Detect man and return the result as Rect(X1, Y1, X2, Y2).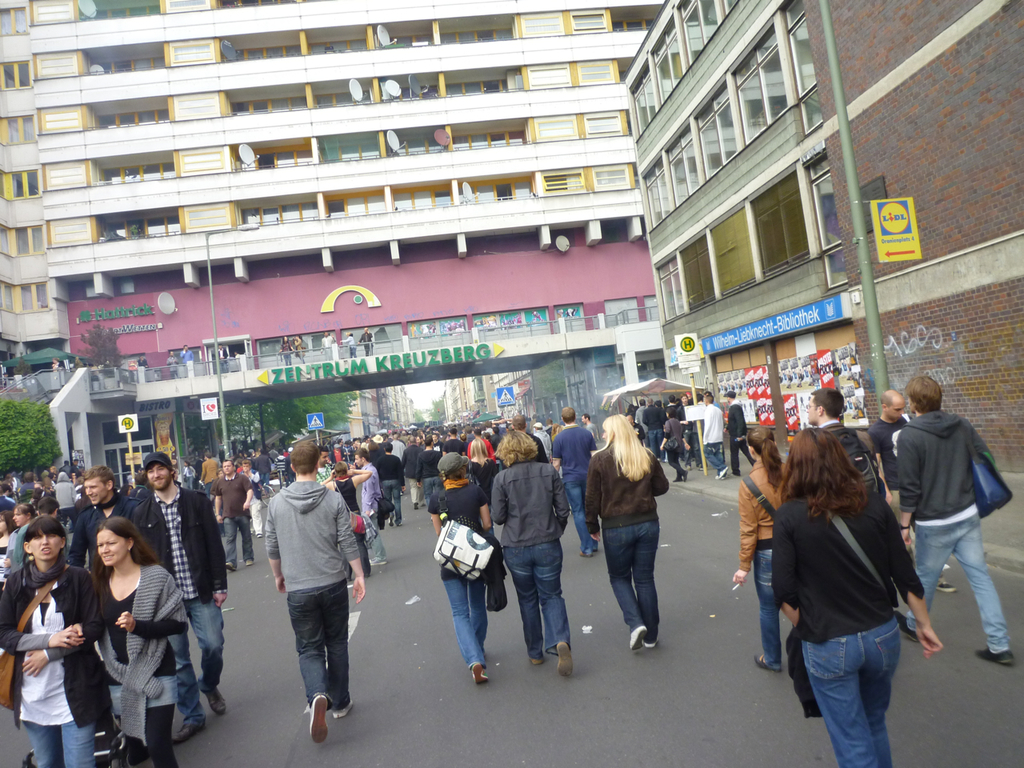
Rect(211, 454, 254, 574).
